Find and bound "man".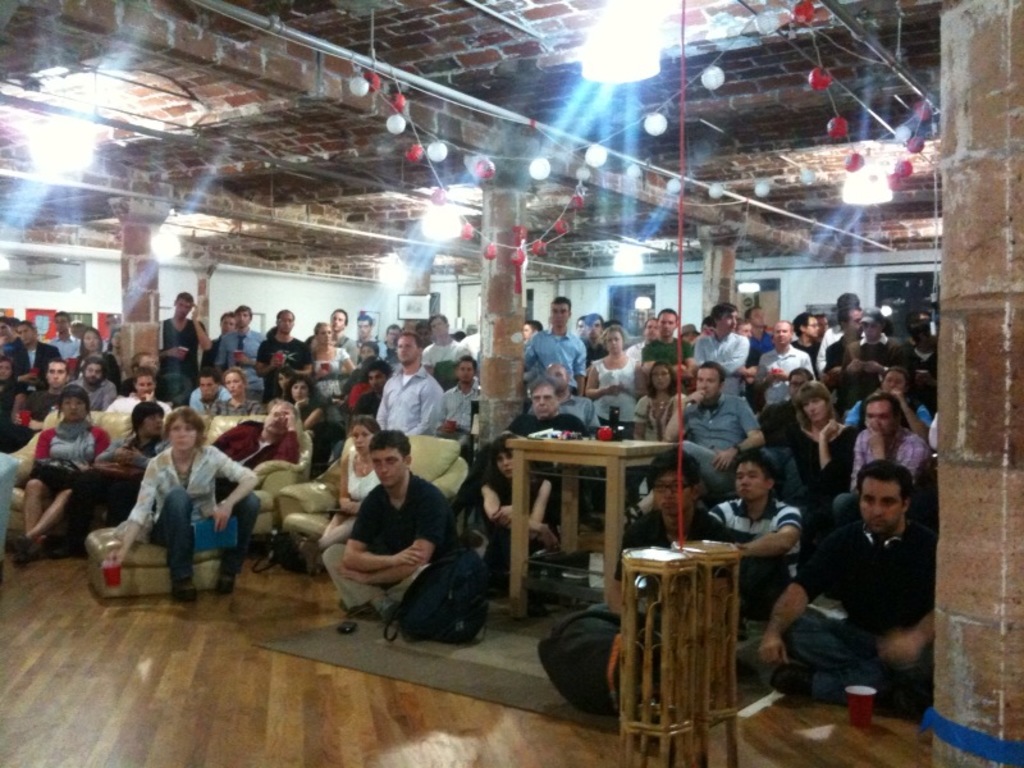
Bound: 524, 369, 600, 431.
